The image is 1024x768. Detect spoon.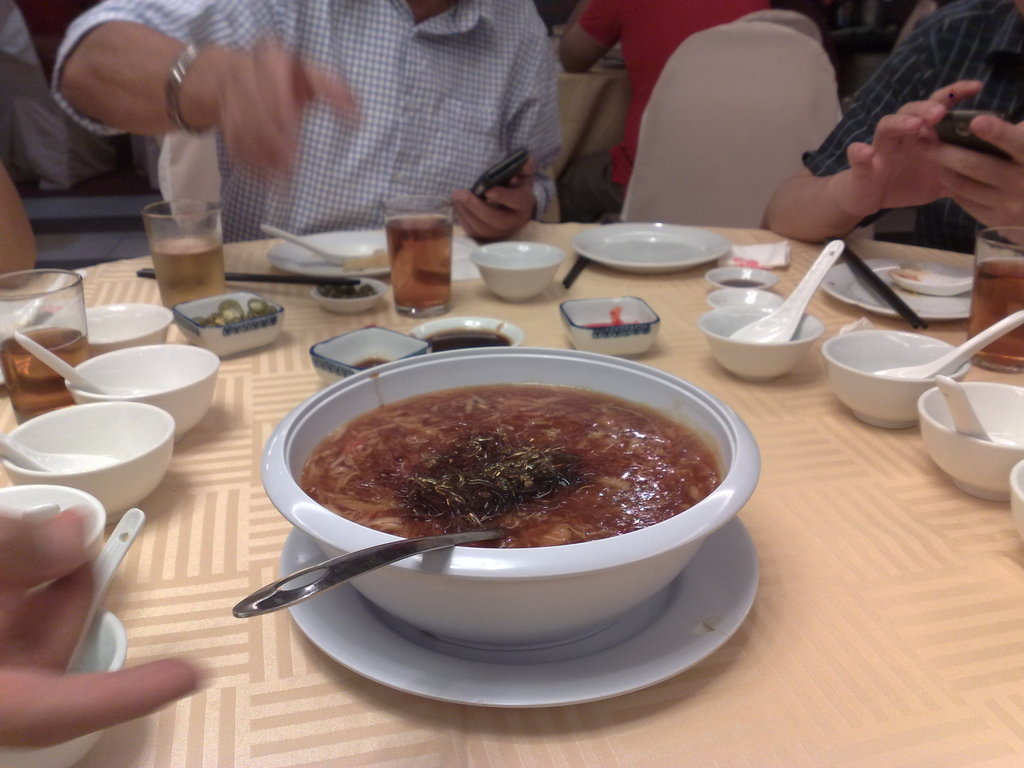
Detection: left=260, top=225, right=366, bottom=264.
